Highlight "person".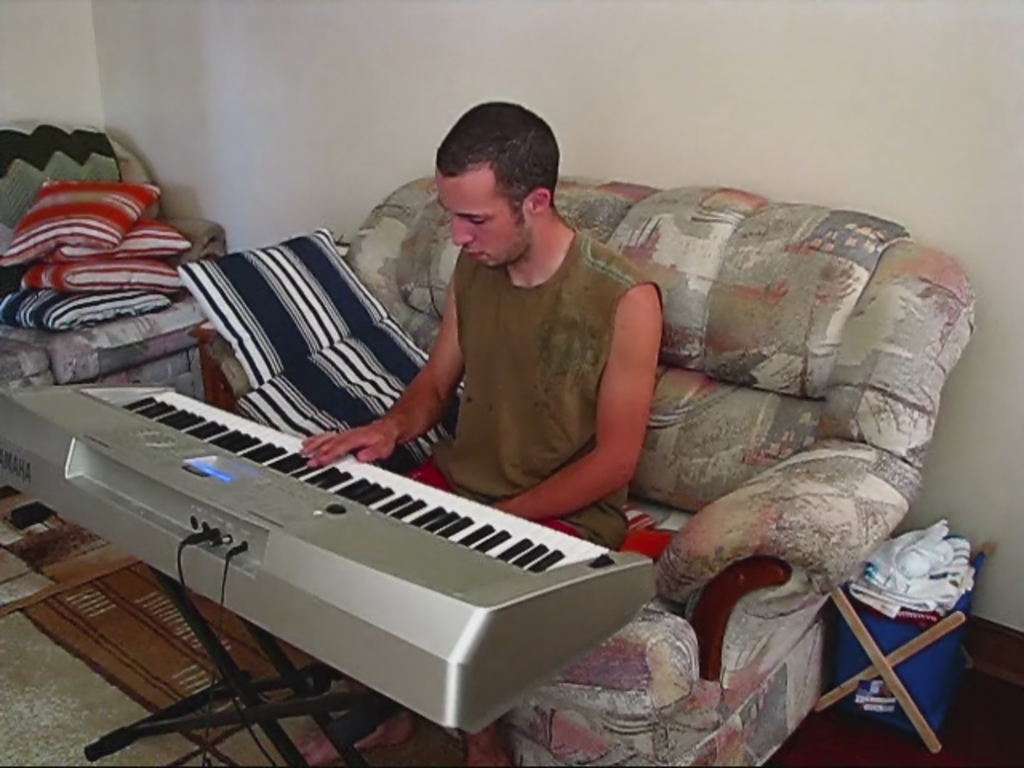
Highlighted region: <box>298,98,659,766</box>.
